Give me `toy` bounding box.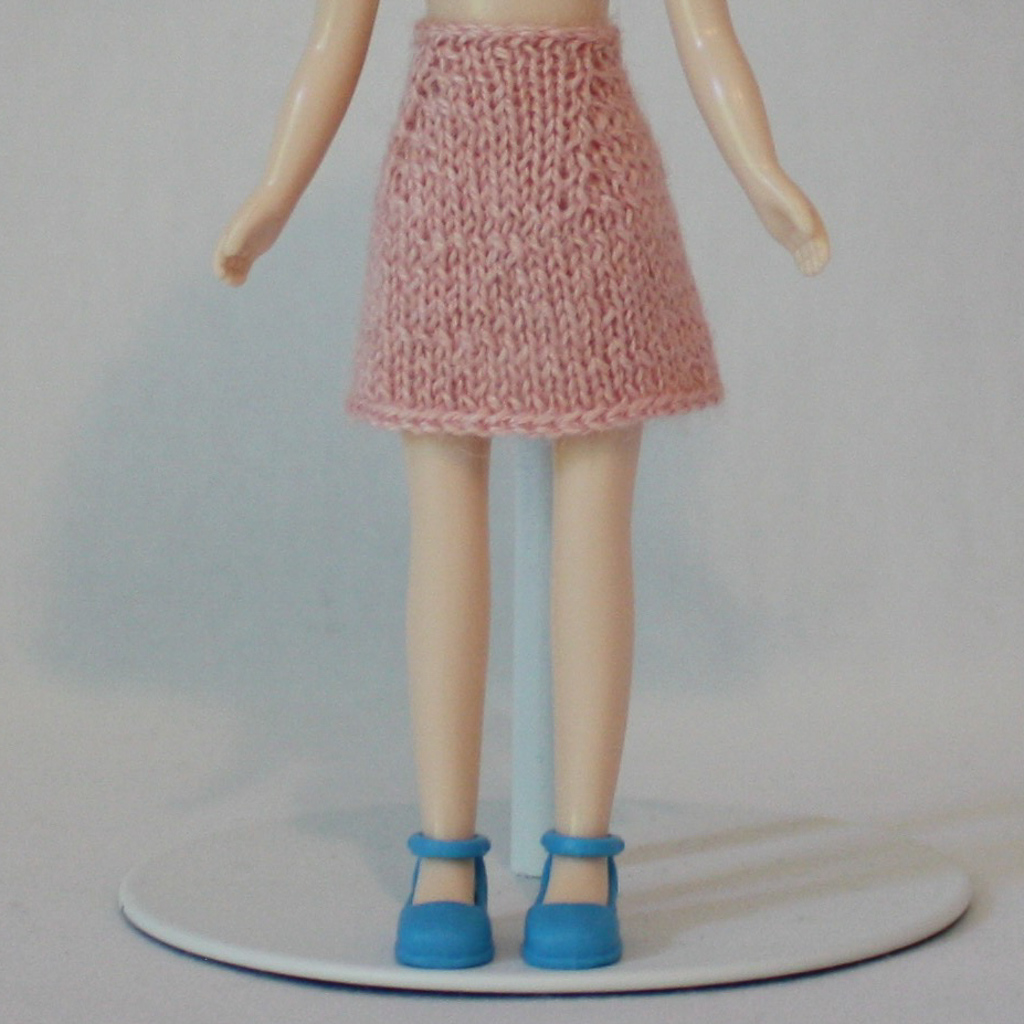
box(210, 0, 833, 971).
